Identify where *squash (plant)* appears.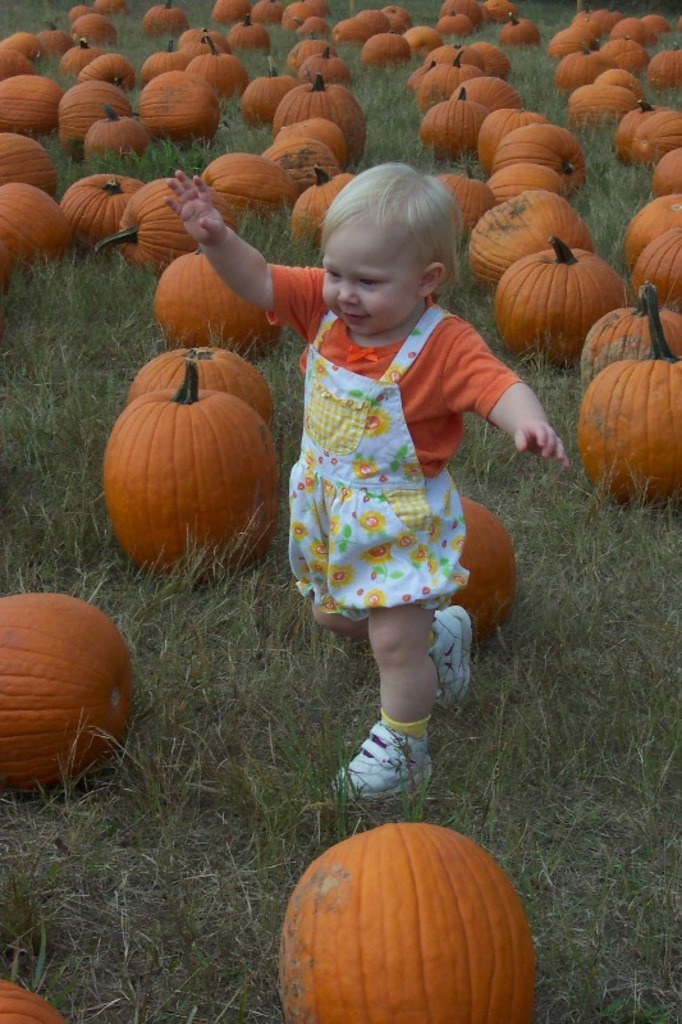
Appears at <bbox>0, 594, 139, 791</bbox>.
